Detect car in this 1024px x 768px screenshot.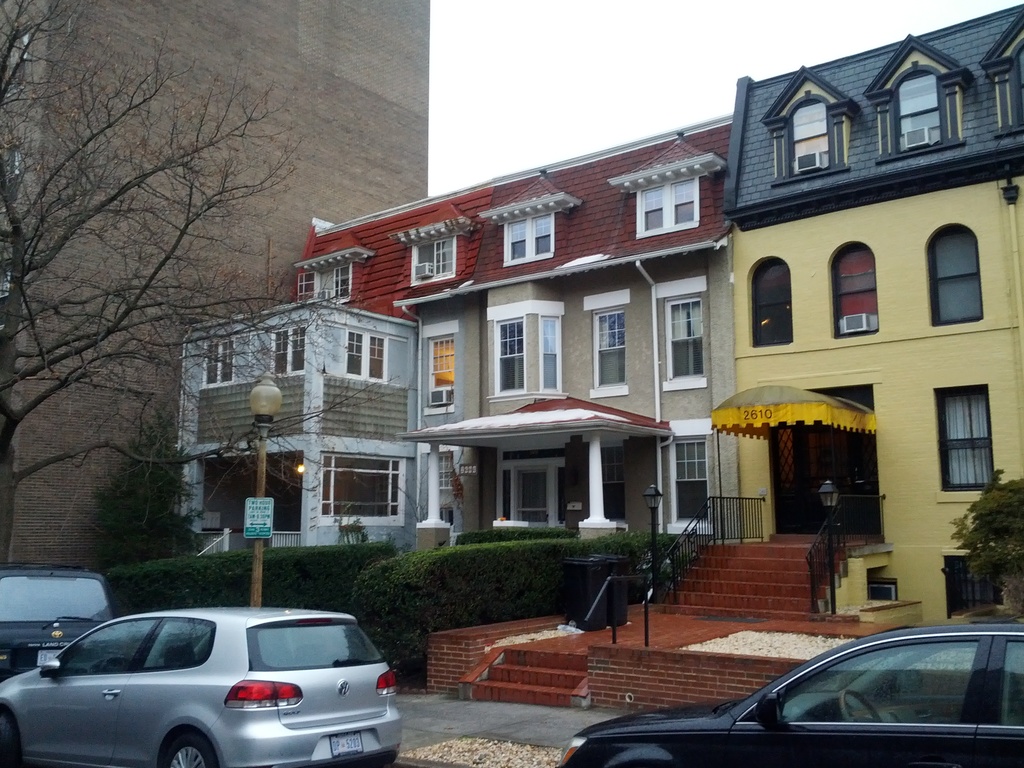
Detection: {"left": 0, "top": 606, "right": 399, "bottom": 767}.
